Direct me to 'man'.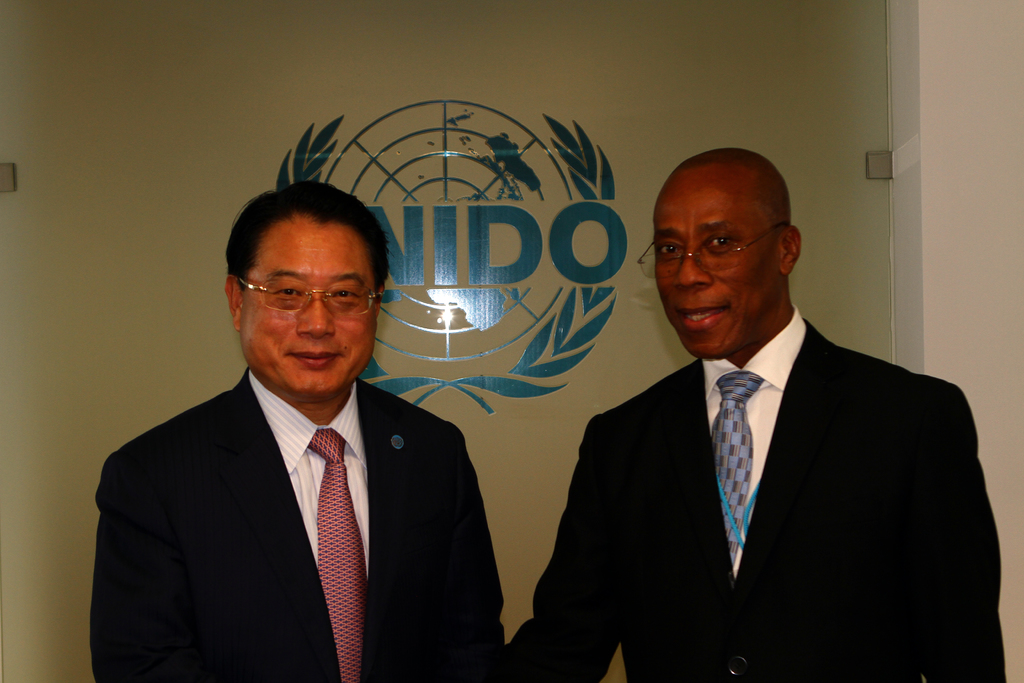
Direction: [504,147,1018,682].
